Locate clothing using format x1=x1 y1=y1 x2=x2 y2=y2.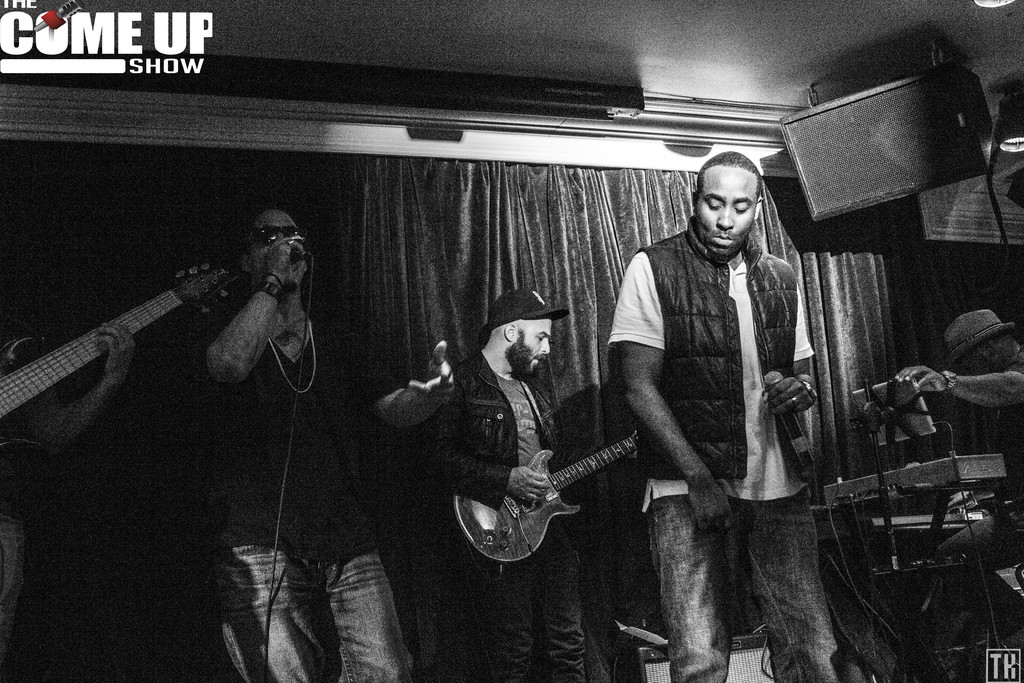
x1=0 y1=330 x2=40 y2=645.
